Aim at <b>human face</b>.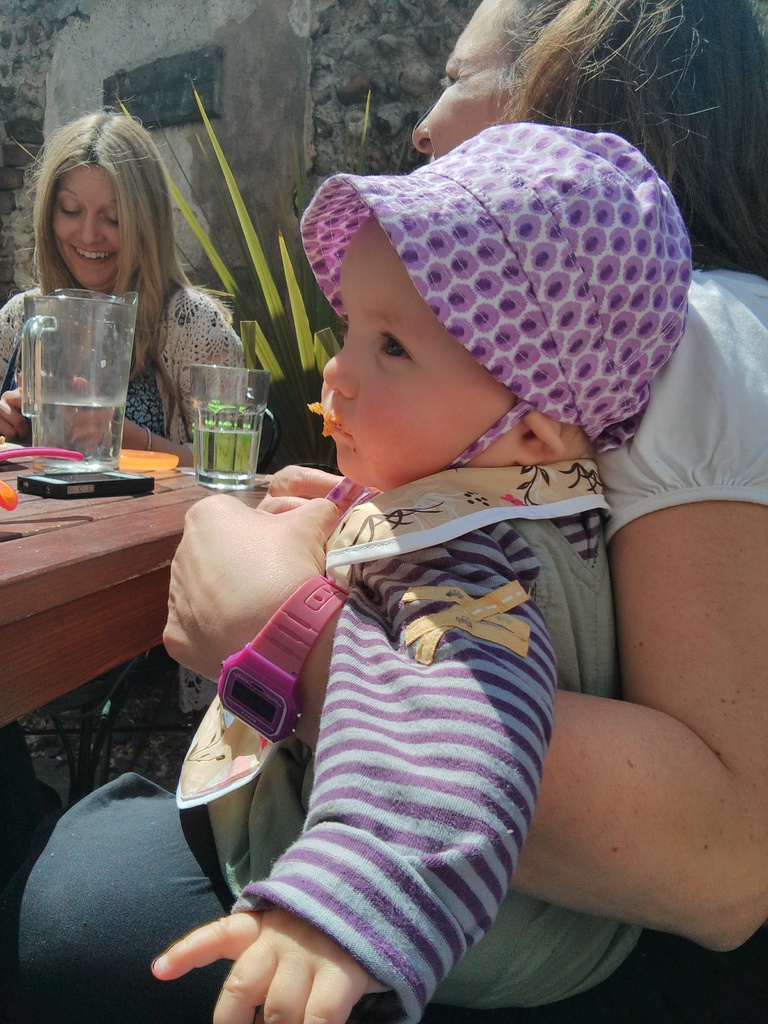
Aimed at (left=315, top=212, right=535, bottom=494).
